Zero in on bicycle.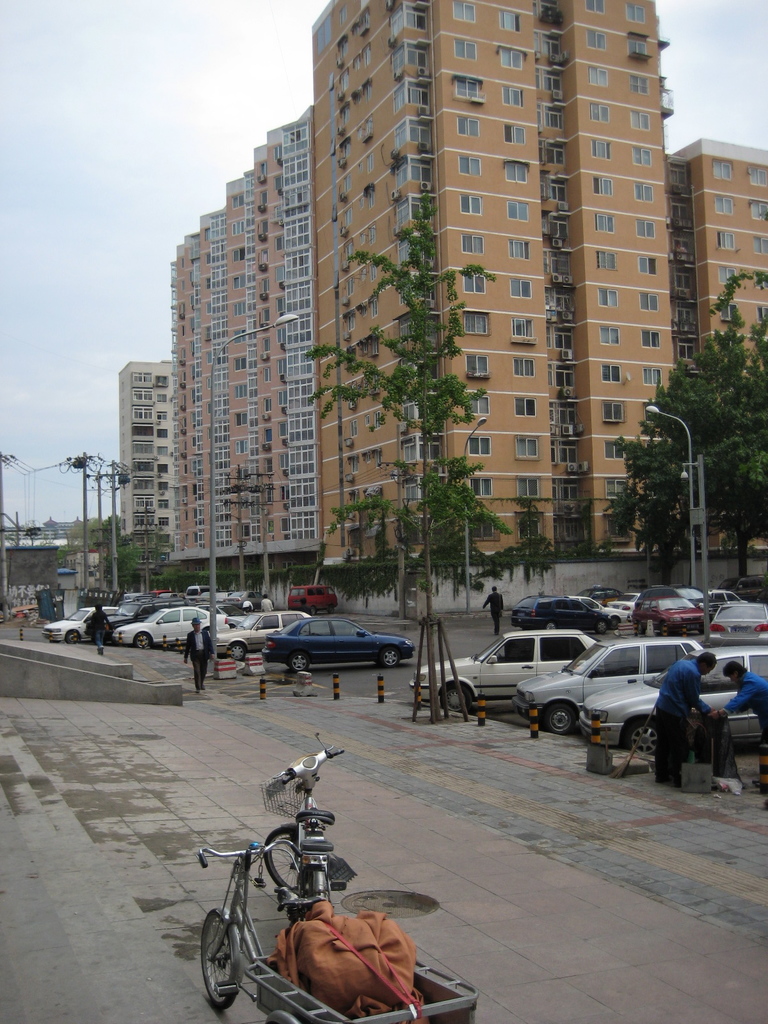
Zeroed in: bbox=[268, 747, 346, 913].
